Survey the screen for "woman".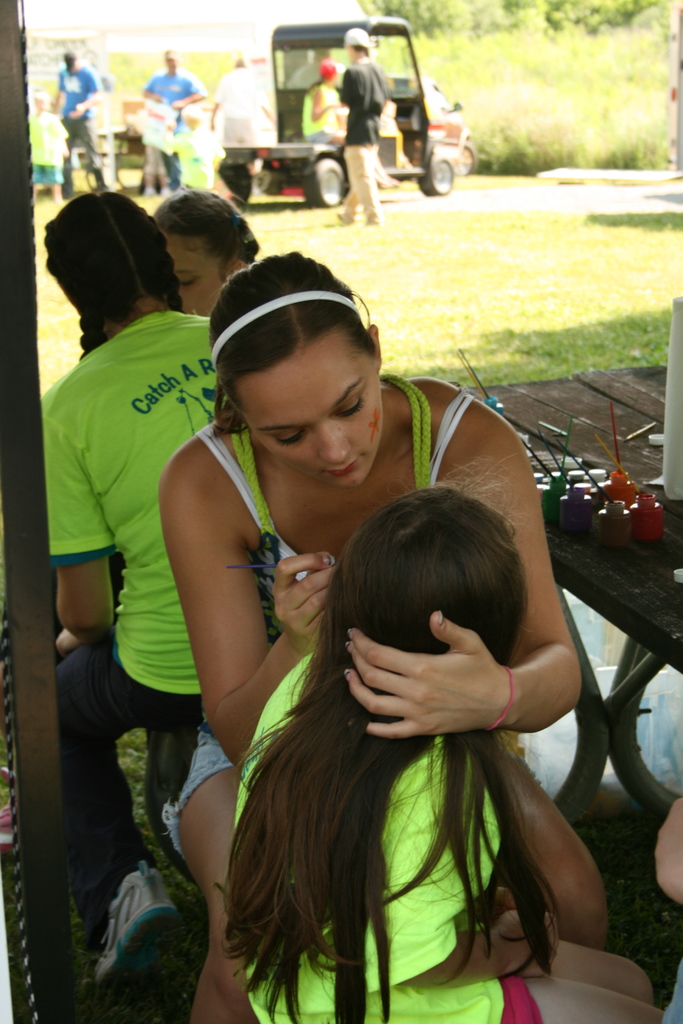
Survey found: [201, 339, 597, 1021].
